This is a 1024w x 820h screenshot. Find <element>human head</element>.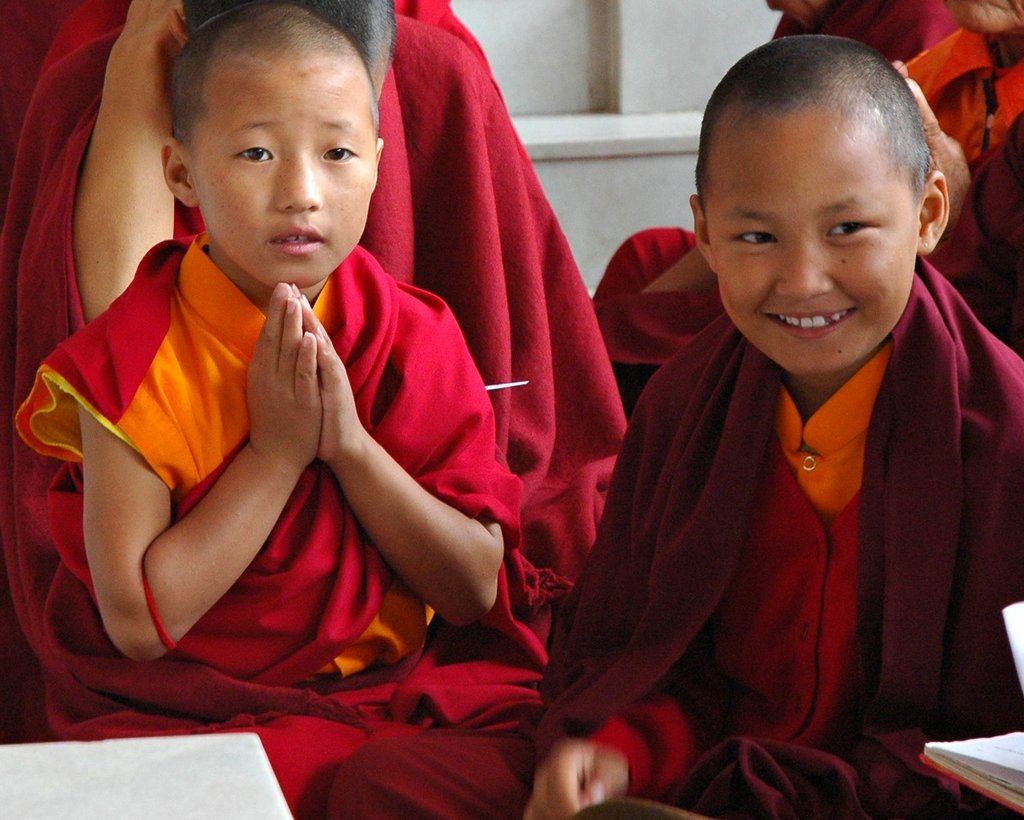
Bounding box: [left=164, top=0, right=400, bottom=102].
